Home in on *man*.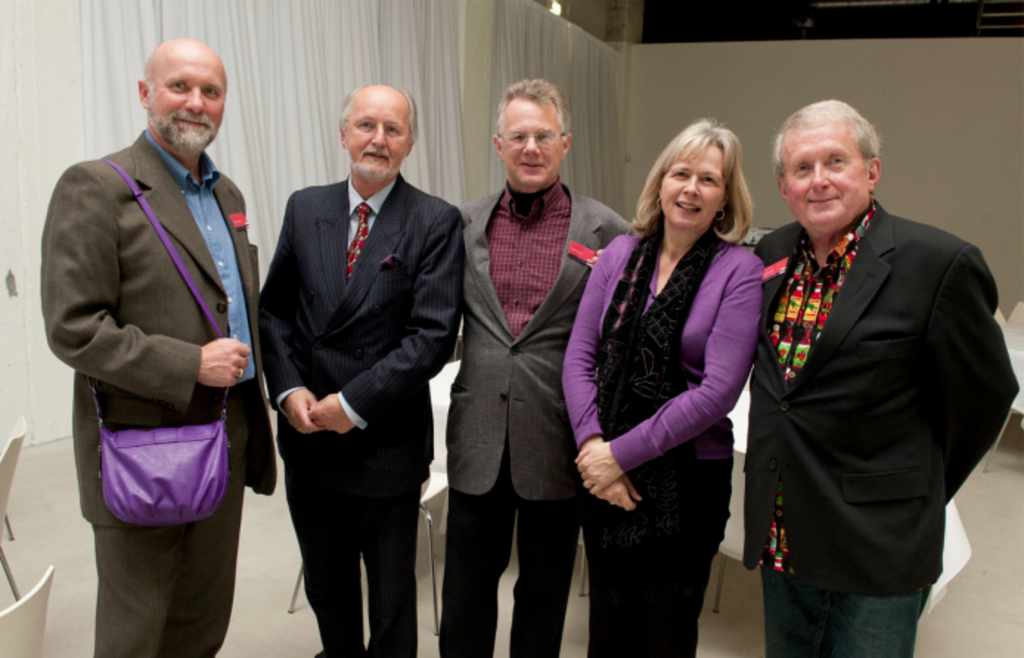
Homed in at bbox(440, 72, 642, 657).
